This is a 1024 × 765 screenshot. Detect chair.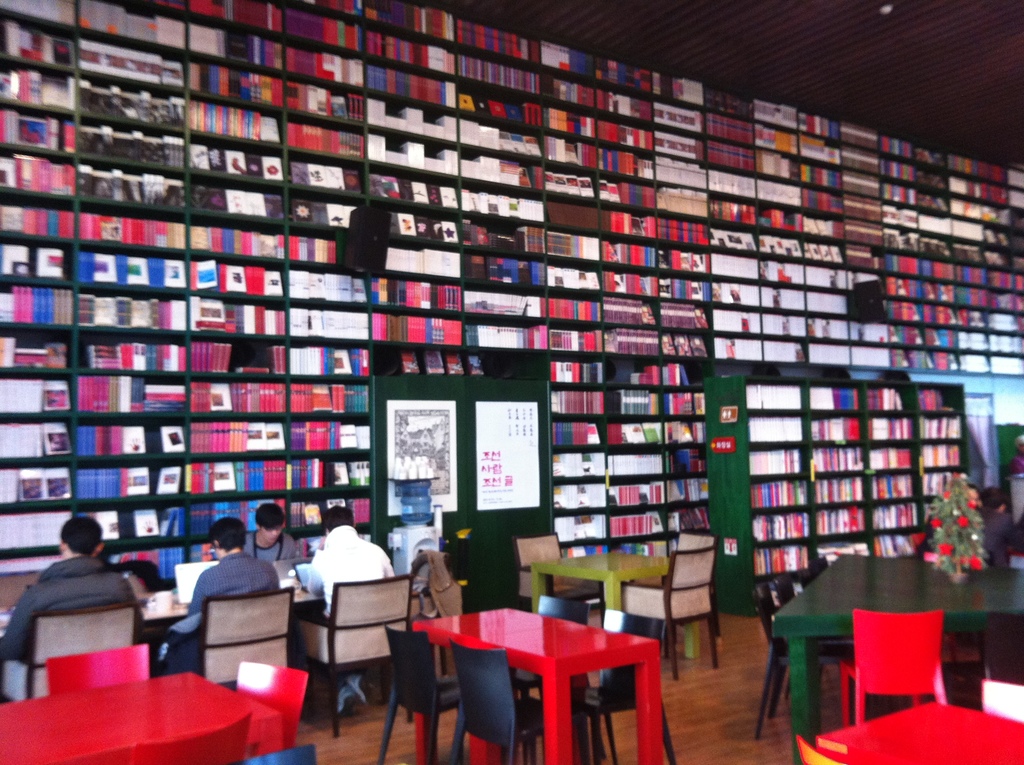
<box>809,554,827,576</box>.
